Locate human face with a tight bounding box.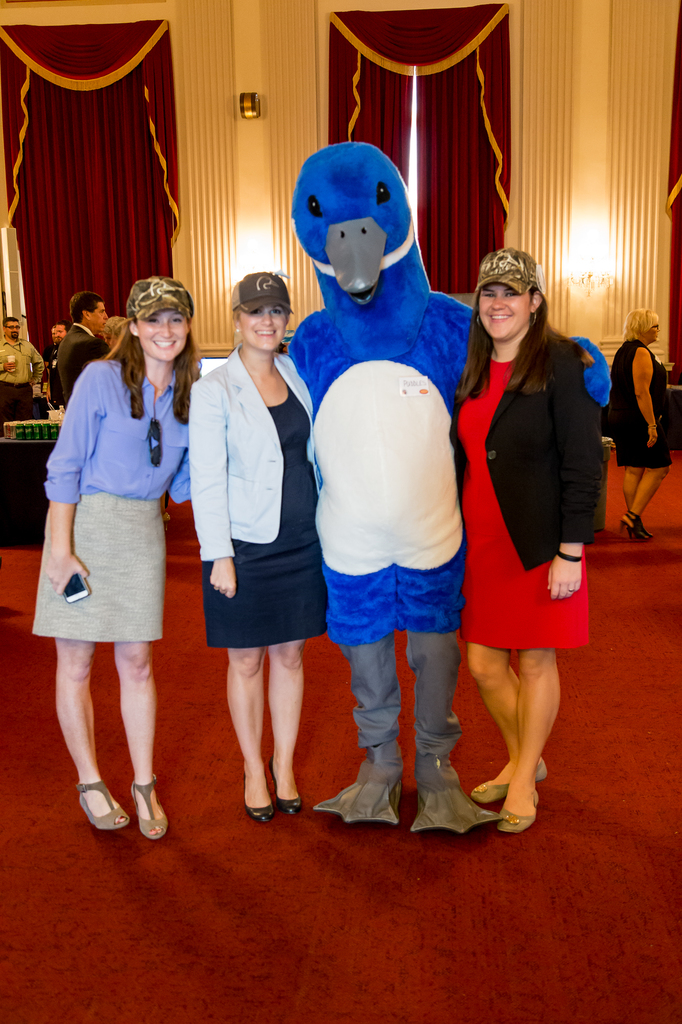
<bbox>8, 321, 22, 338</bbox>.
